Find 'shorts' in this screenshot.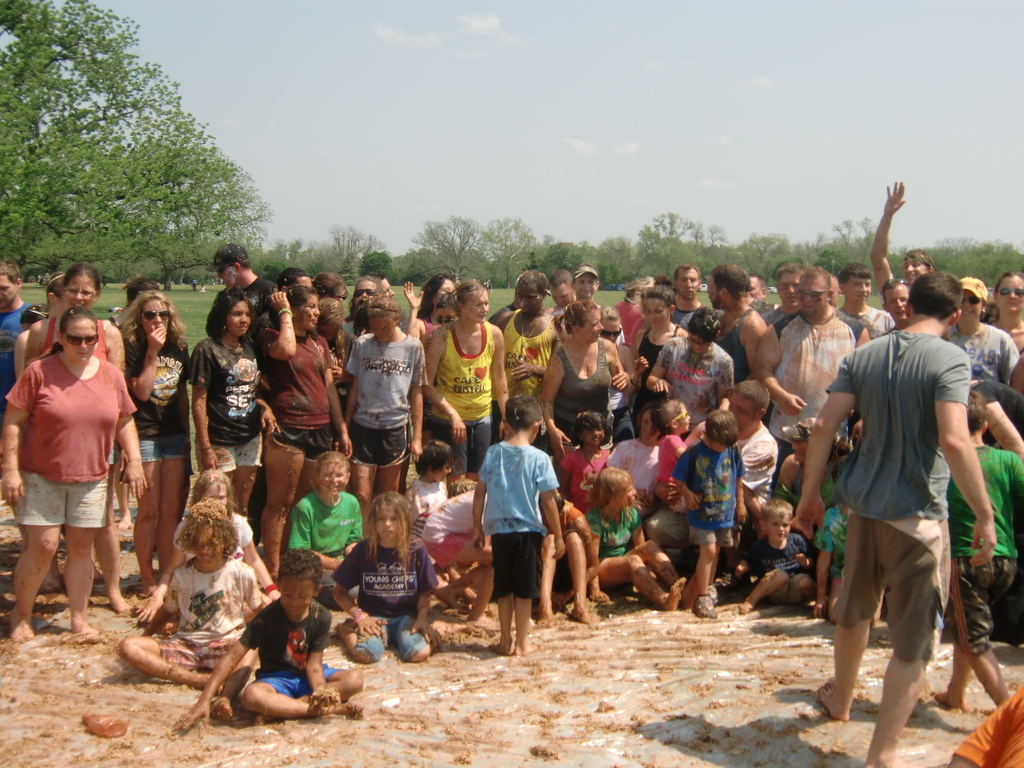
The bounding box for 'shorts' is bbox=[773, 574, 805, 603].
